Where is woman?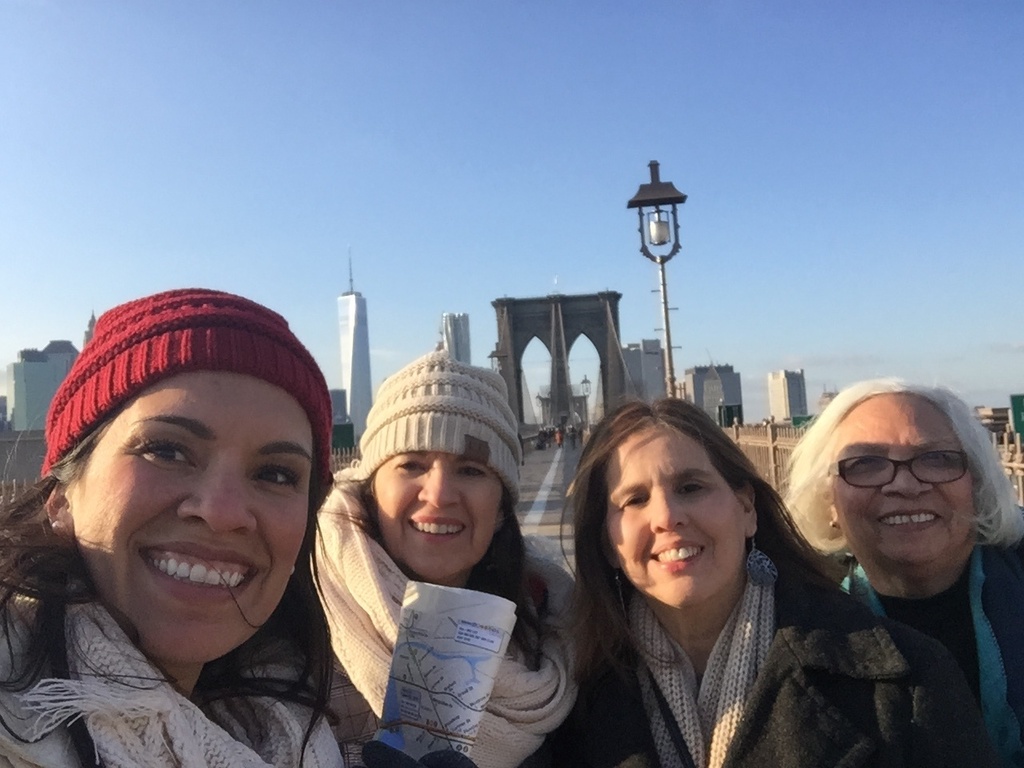
bbox=(783, 376, 1023, 767).
